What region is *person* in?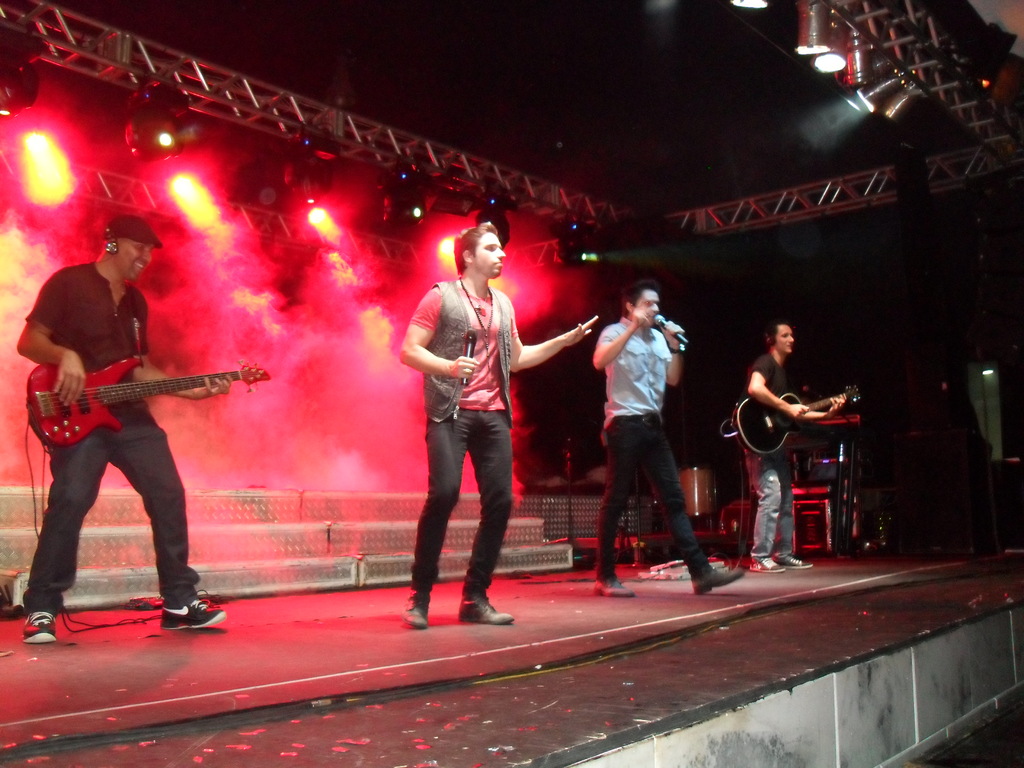
x1=401 y1=223 x2=602 y2=625.
